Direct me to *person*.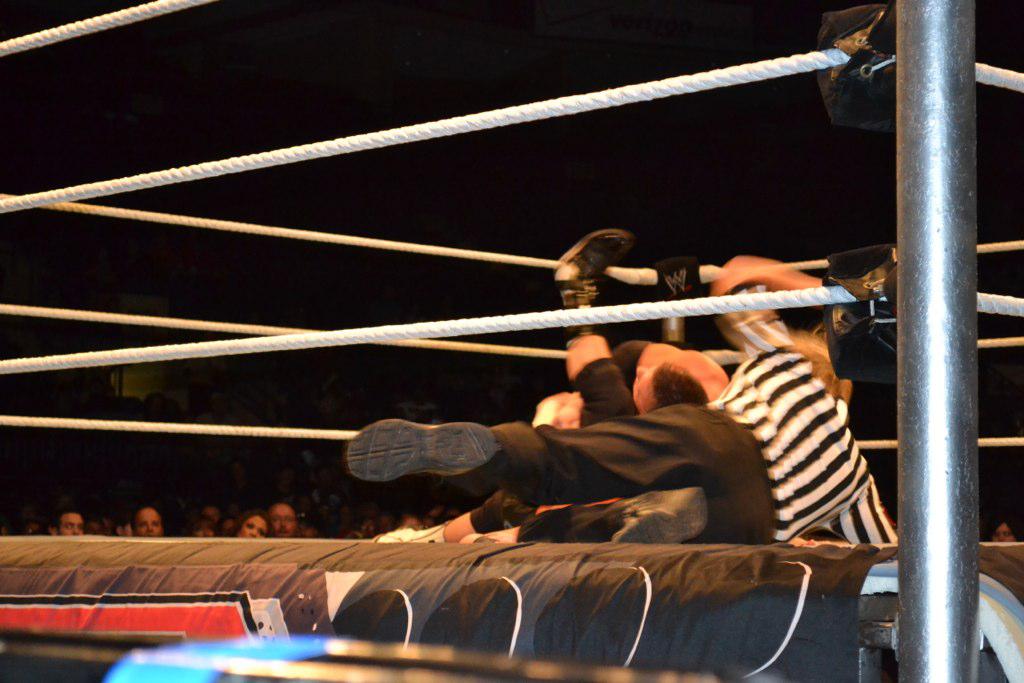
Direction: x1=234 y1=510 x2=267 y2=538.
